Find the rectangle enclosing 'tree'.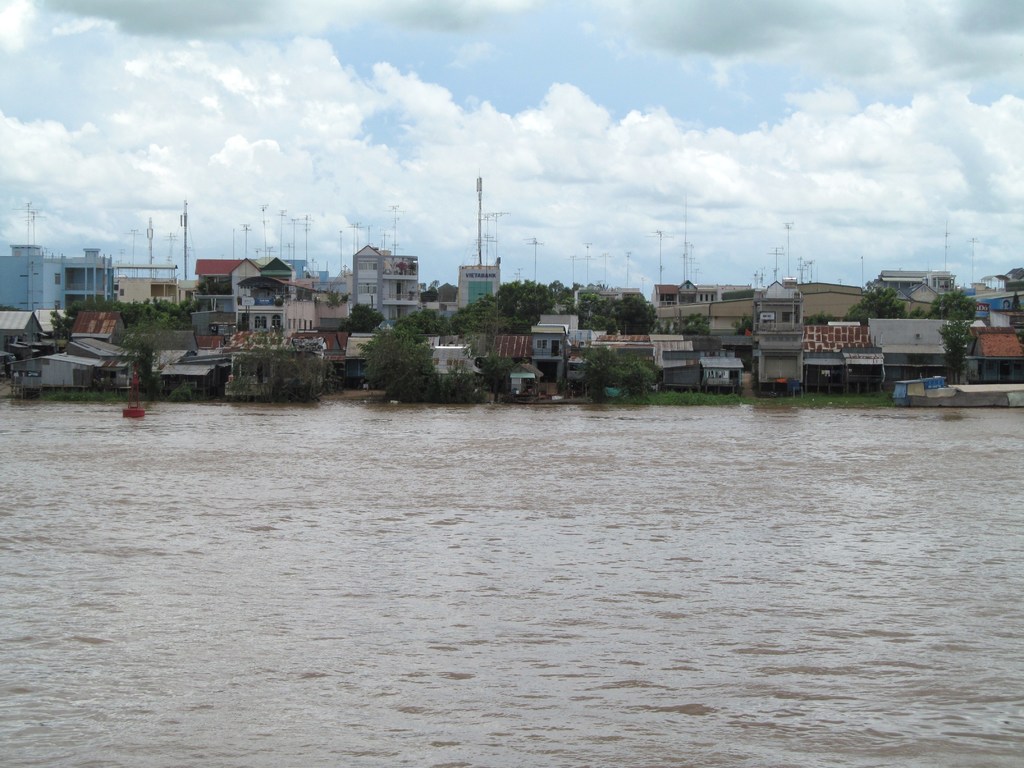
box(1011, 291, 1021, 310).
